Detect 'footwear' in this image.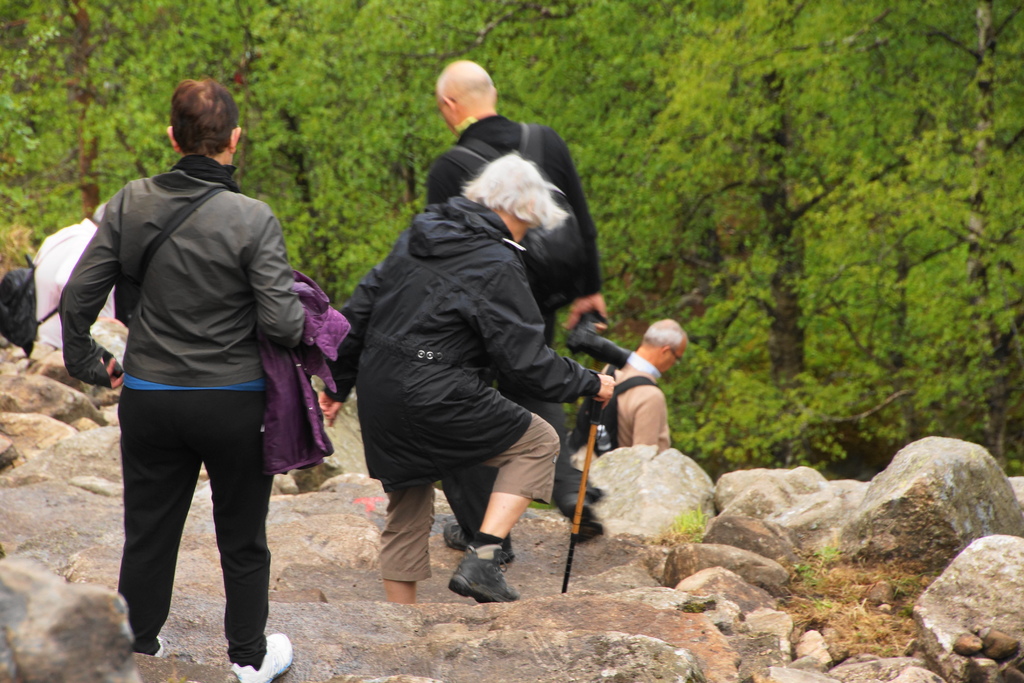
Detection: rect(438, 514, 520, 563).
